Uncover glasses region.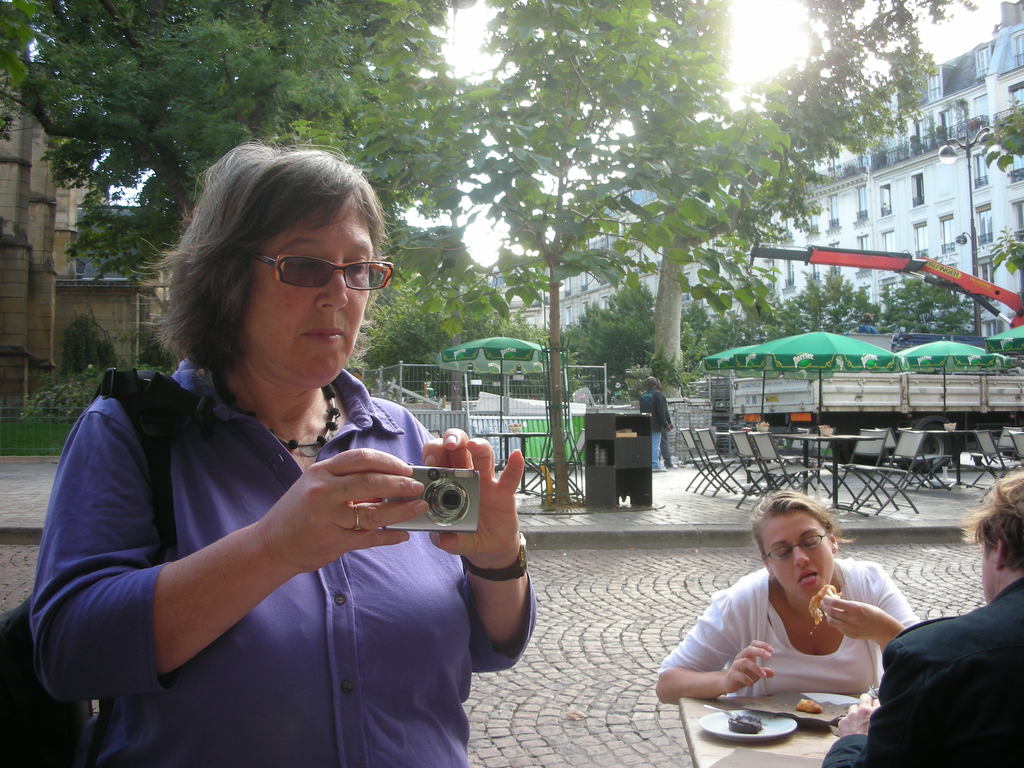
Uncovered: 245,251,394,285.
